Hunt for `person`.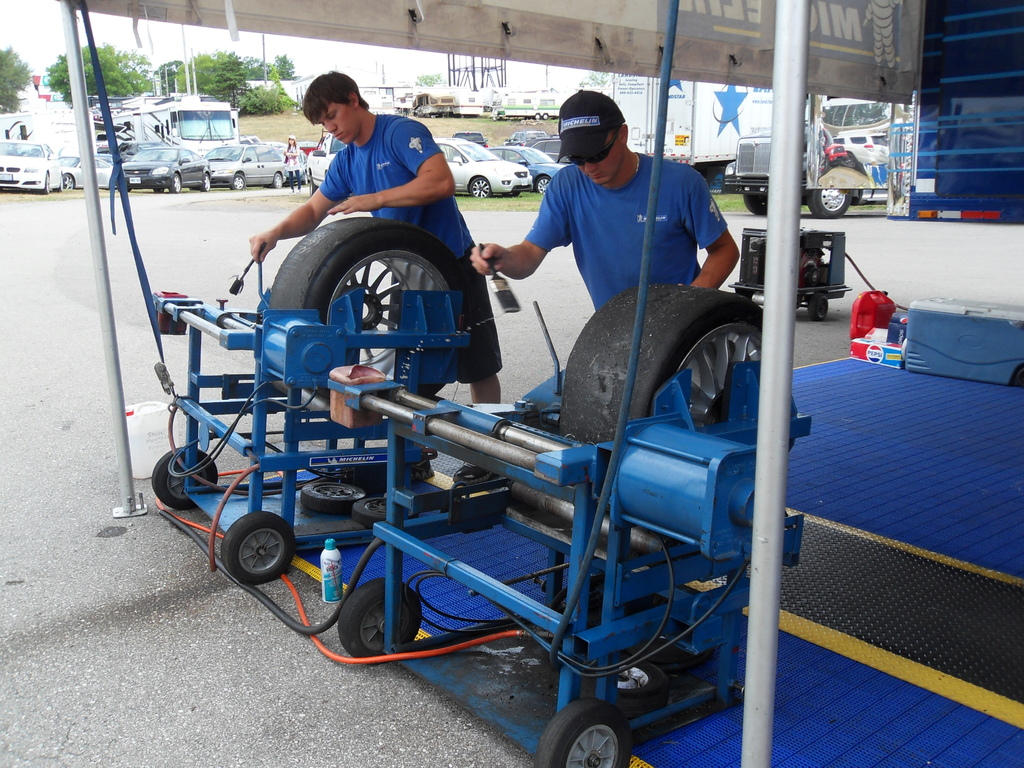
Hunted down at {"x1": 246, "y1": 68, "x2": 506, "y2": 483}.
